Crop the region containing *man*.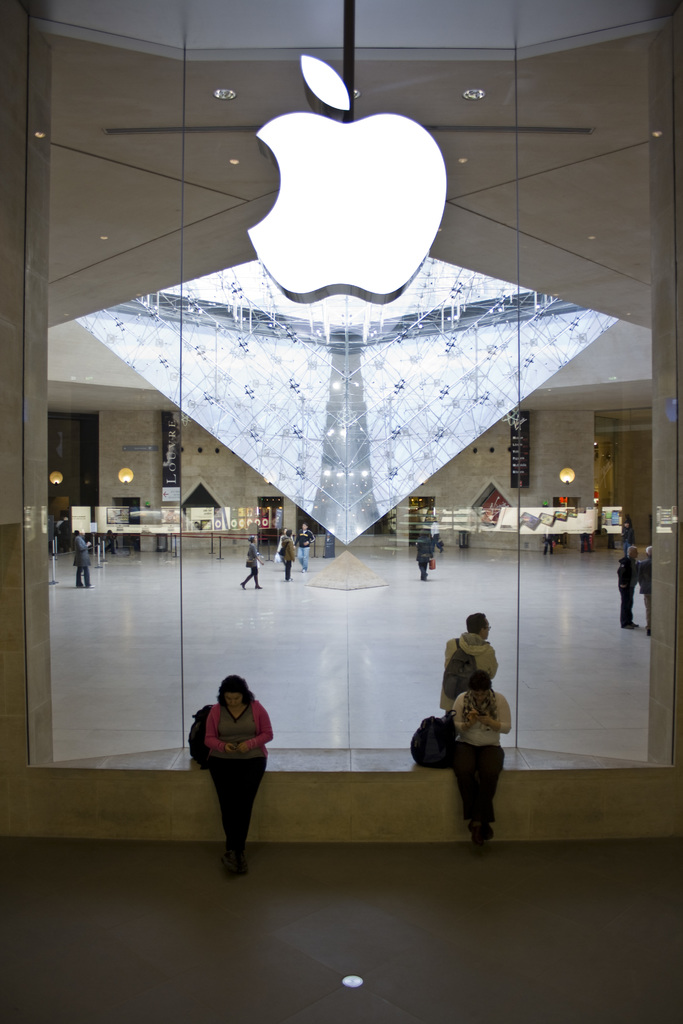
Crop region: (620,547,642,625).
